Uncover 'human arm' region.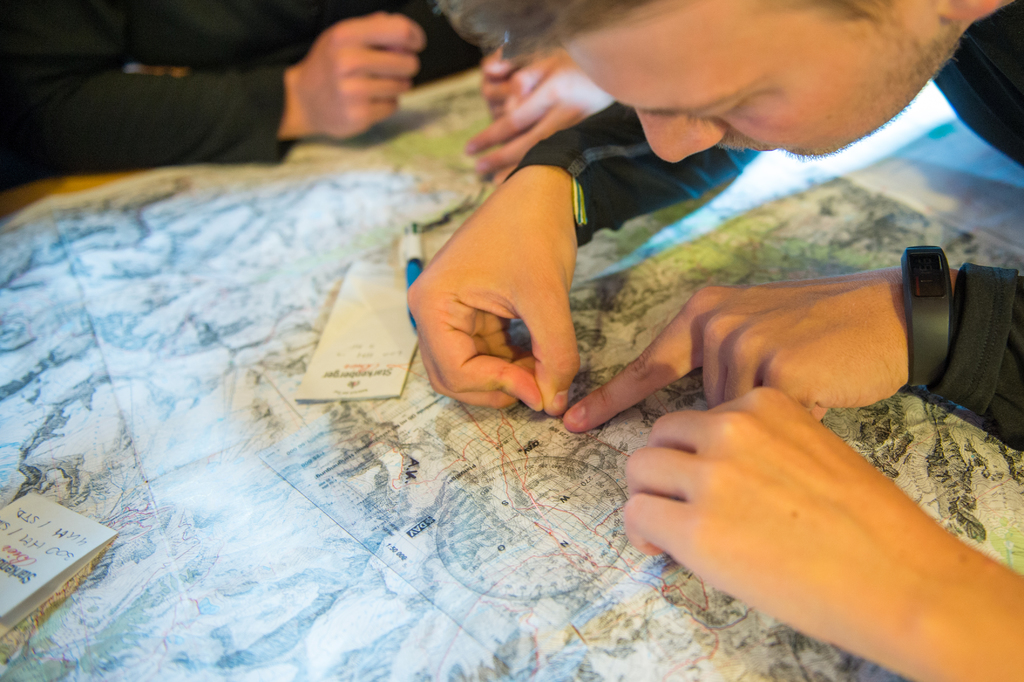
Uncovered: box(0, 0, 428, 163).
